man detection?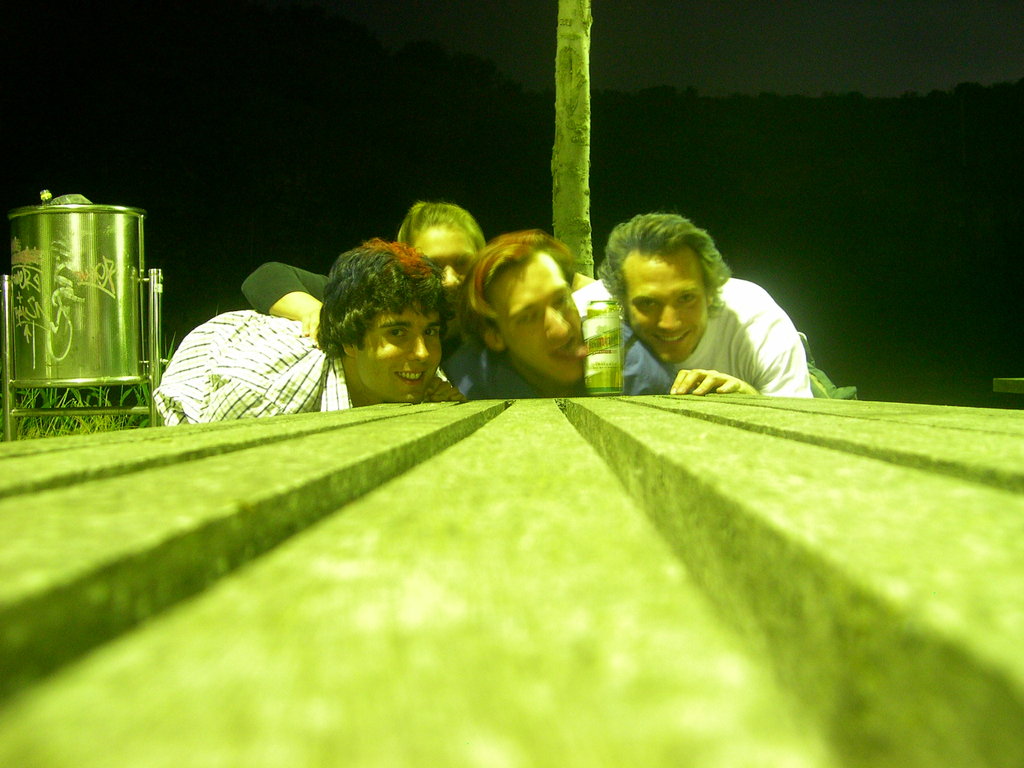
locate(455, 227, 675, 400)
